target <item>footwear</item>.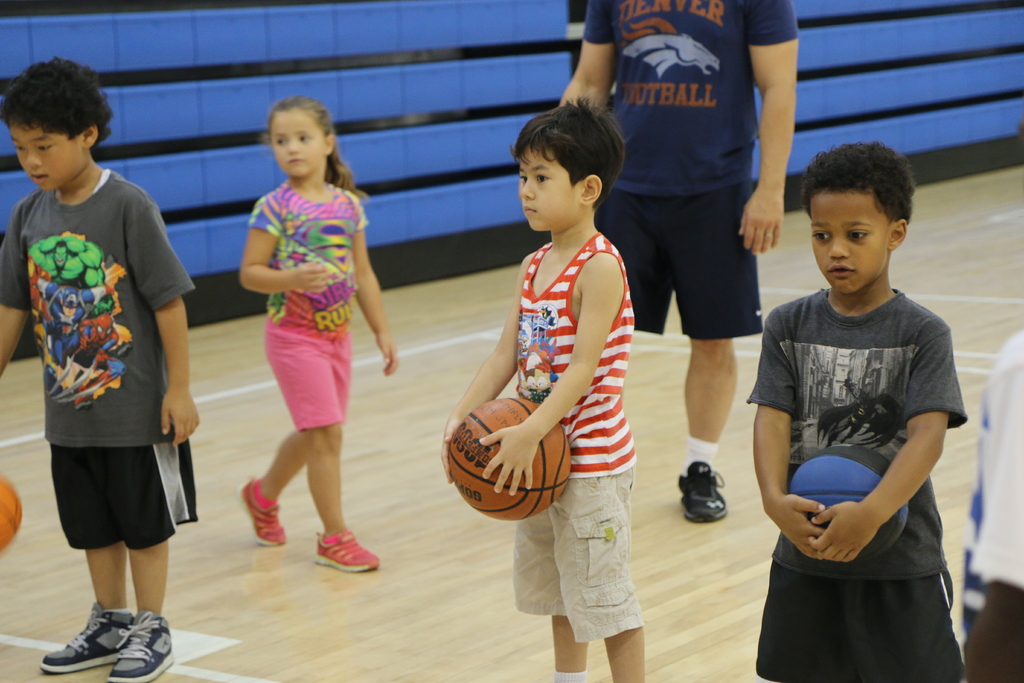
Target region: (312,534,386,572).
